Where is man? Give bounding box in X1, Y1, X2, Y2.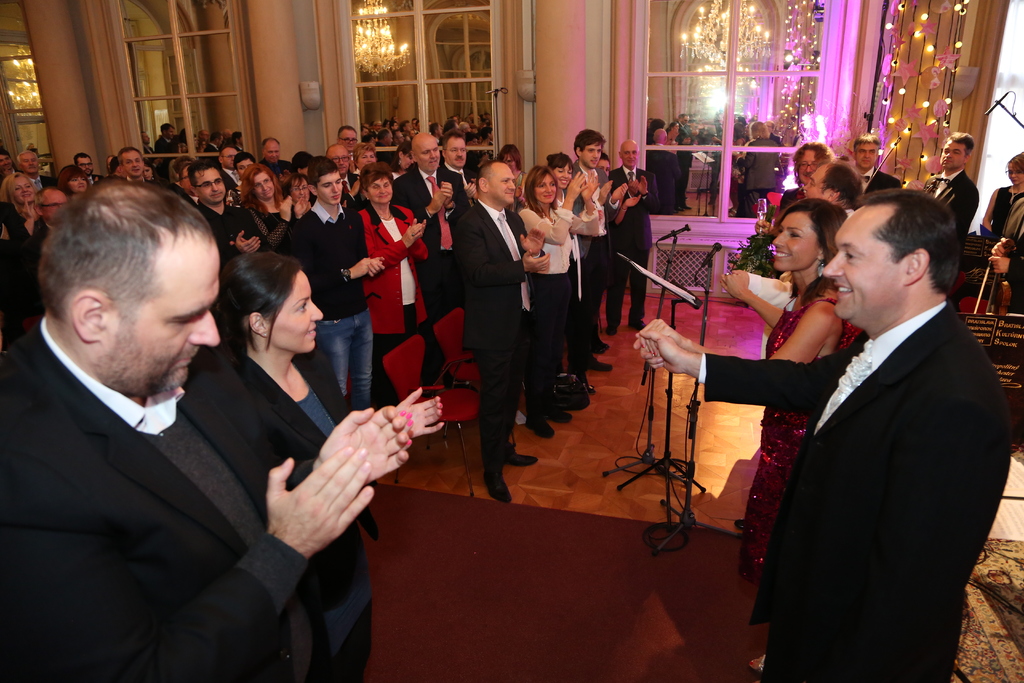
810, 165, 854, 215.
